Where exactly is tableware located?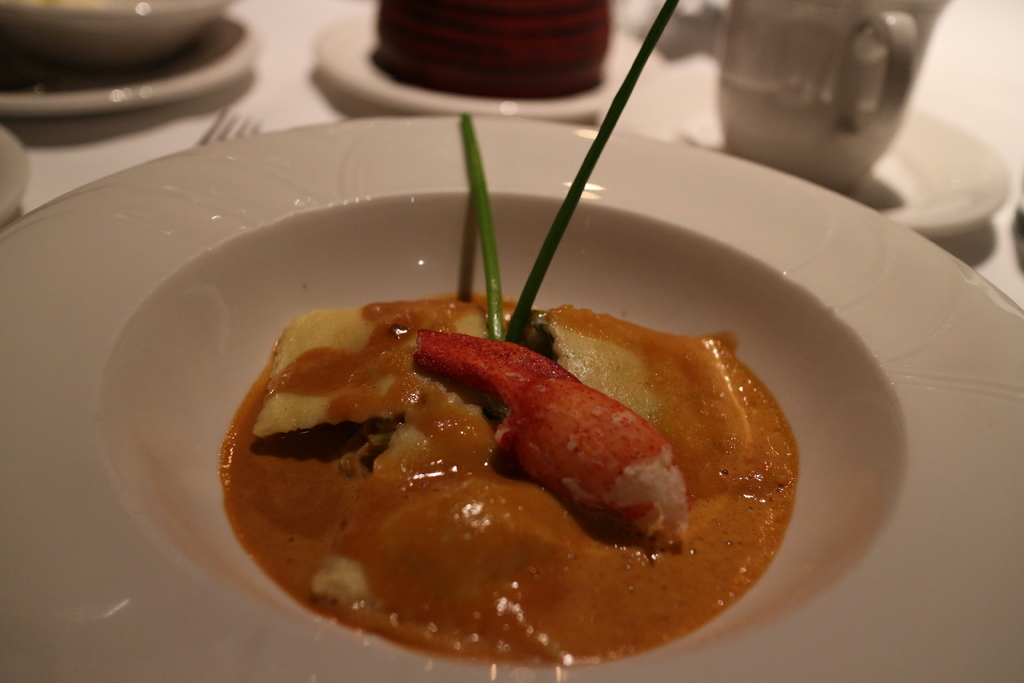
Its bounding box is box=[0, 6, 253, 120].
